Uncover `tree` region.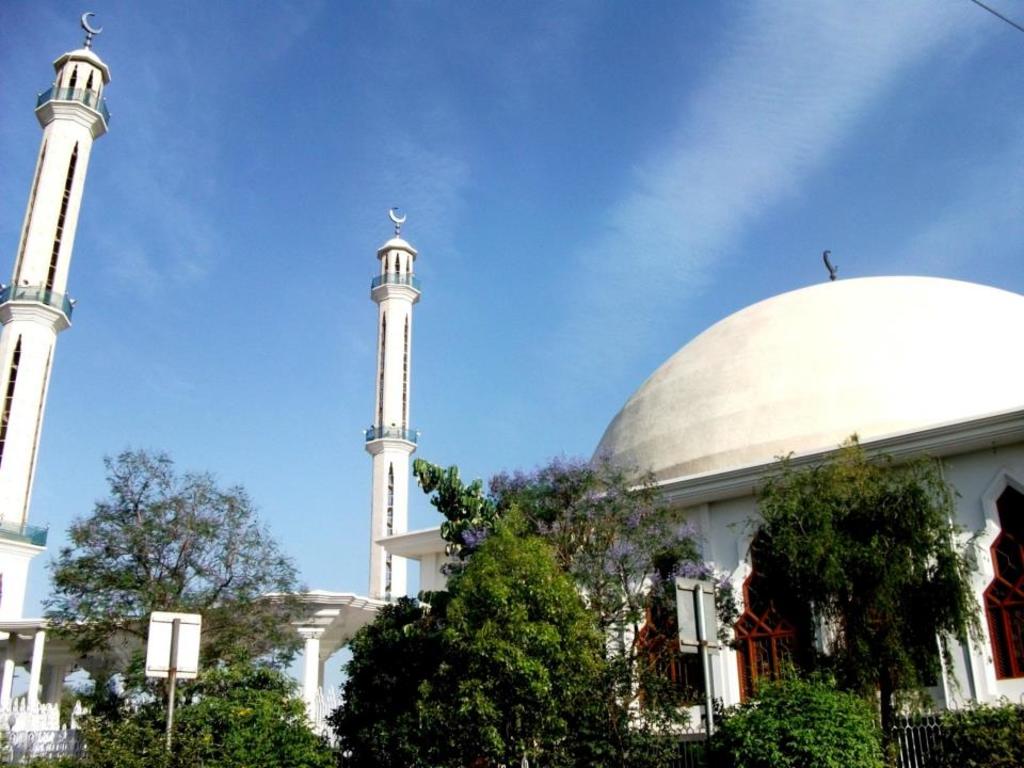
Uncovered: [left=71, top=654, right=341, bottom=767].
